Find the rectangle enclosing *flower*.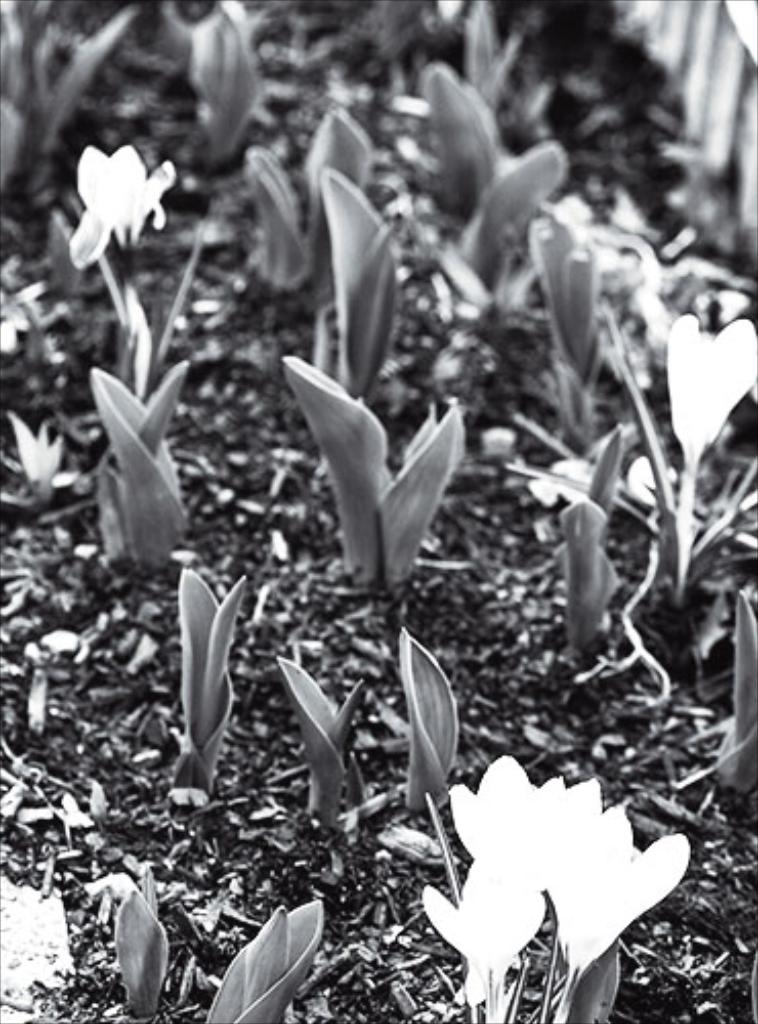
666,311,754,453.
